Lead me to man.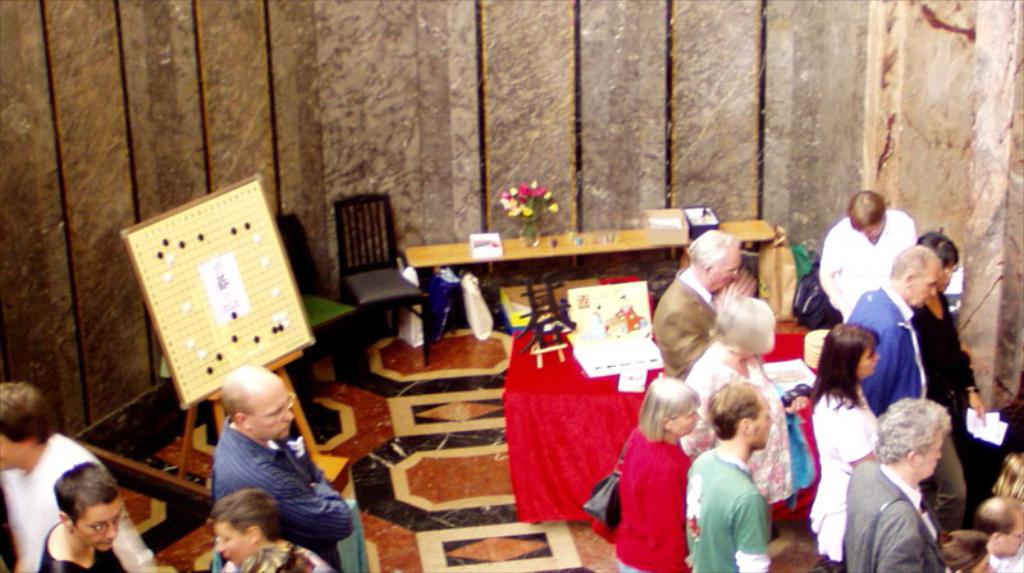
Lead to locate(209, 368, 353, 572).
